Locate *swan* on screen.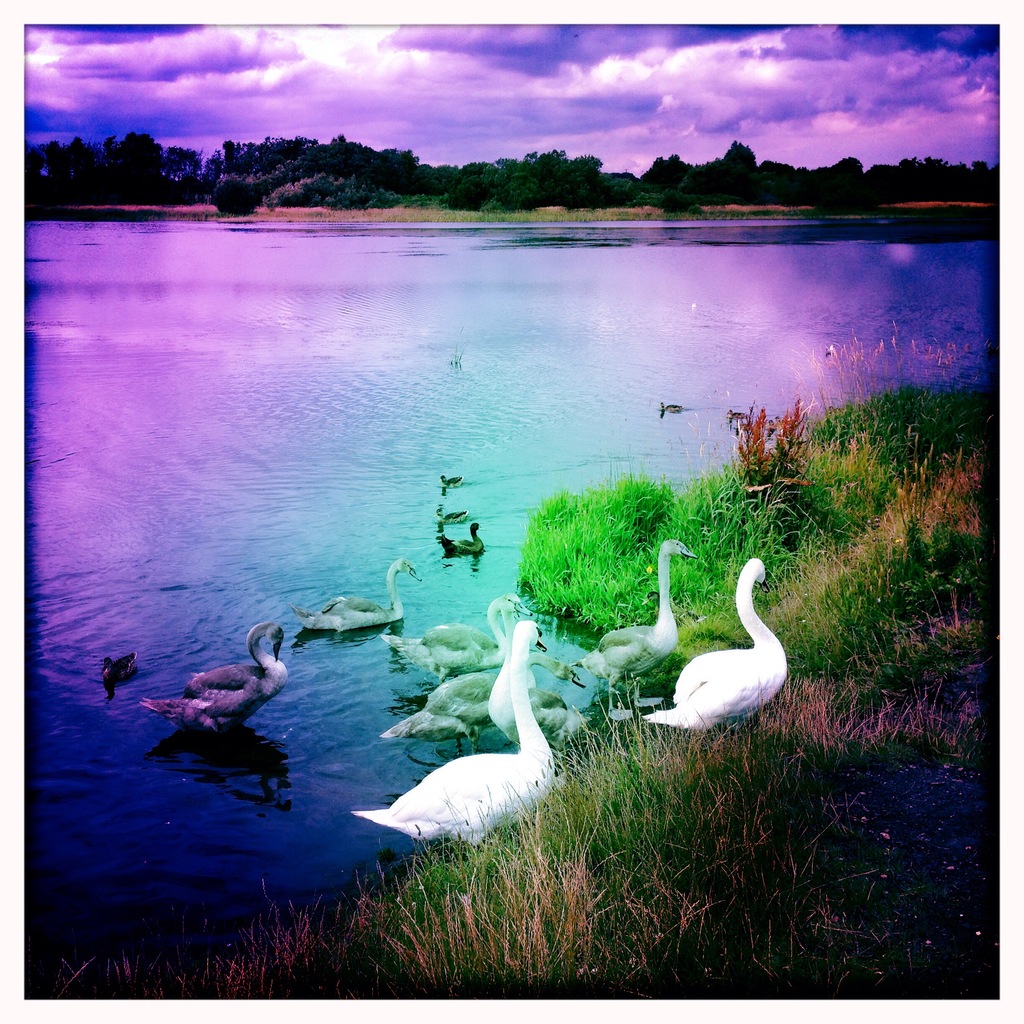
On screen at bbox=[579, 540, 701, 710].
